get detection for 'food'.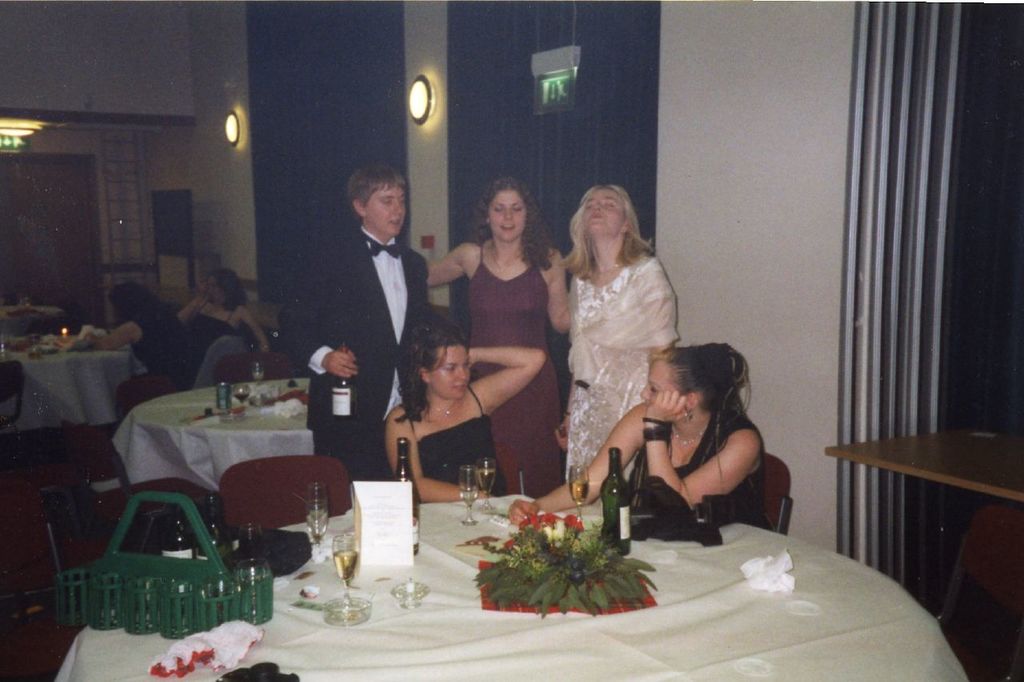
Detection: detection(492, 514, 610, 612).
